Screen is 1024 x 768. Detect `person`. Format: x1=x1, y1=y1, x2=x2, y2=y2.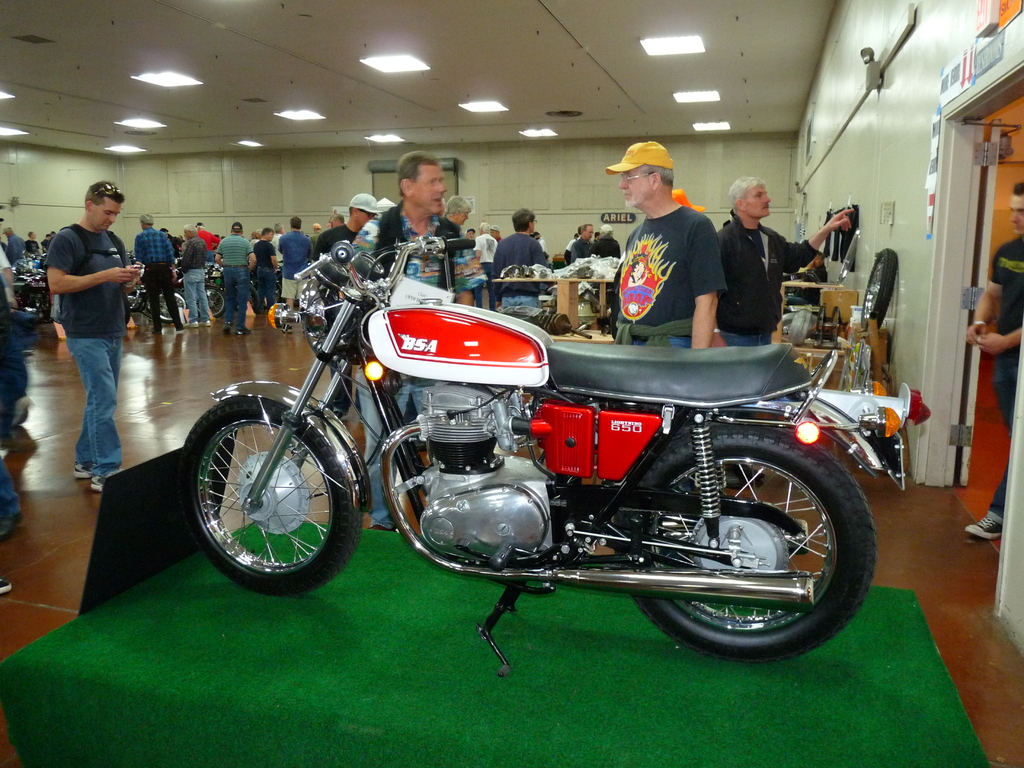
x1=41, y1=180, x2=146, y2=493.
